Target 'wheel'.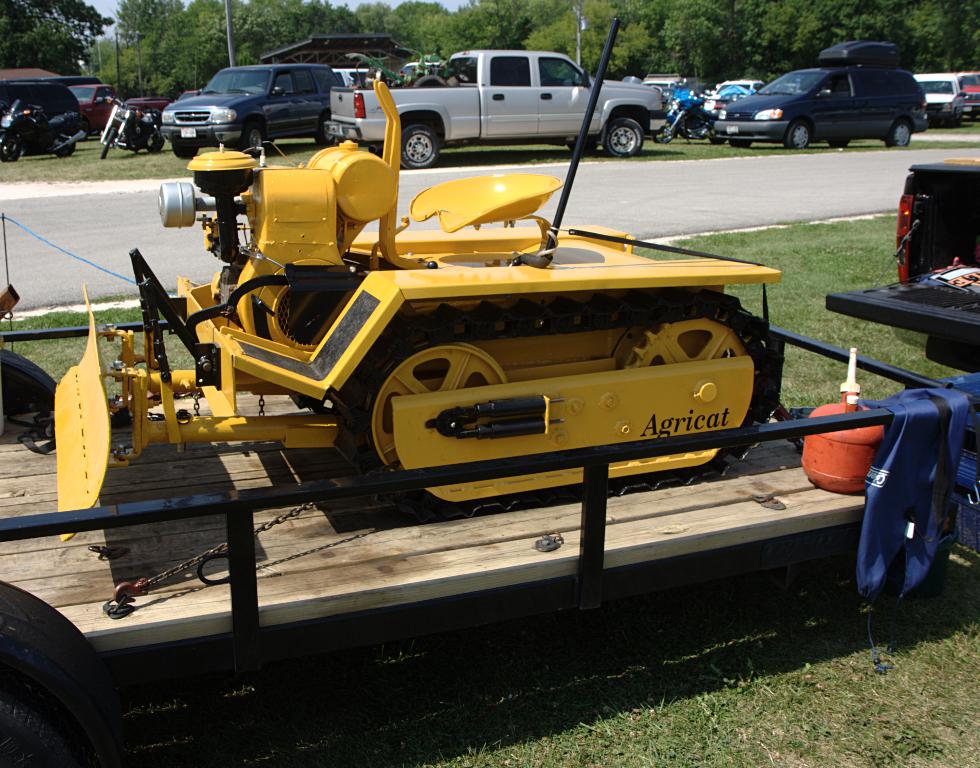
Target region: 728:134:752:149.
